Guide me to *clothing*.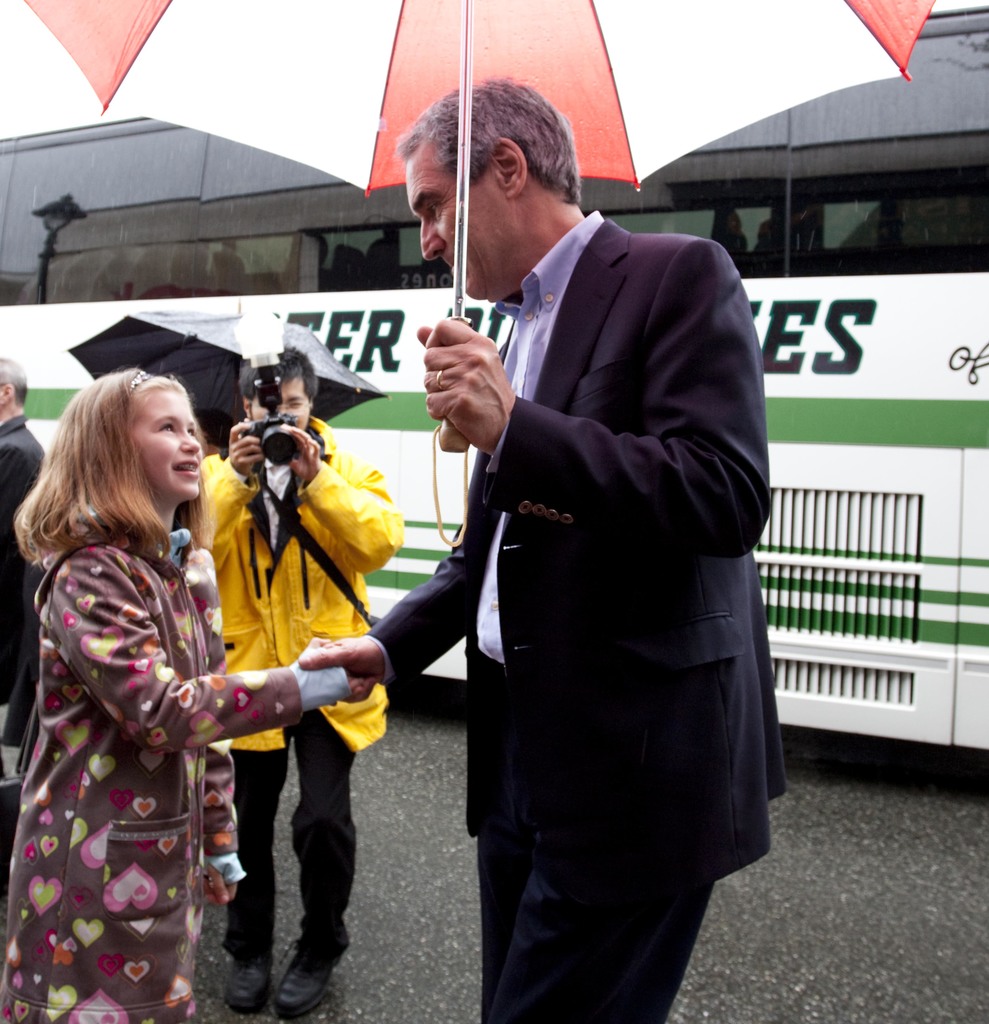
Guidance: 175, 414, 416, 970.
